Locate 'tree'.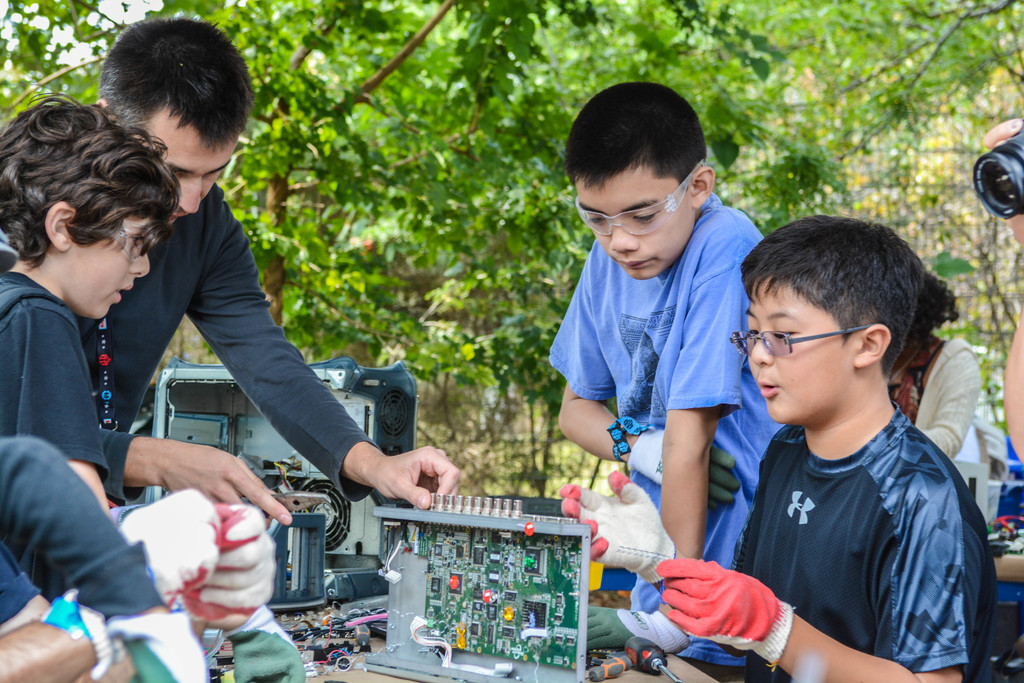
Bounding box: Rect(751, 0, 1023, 440).
